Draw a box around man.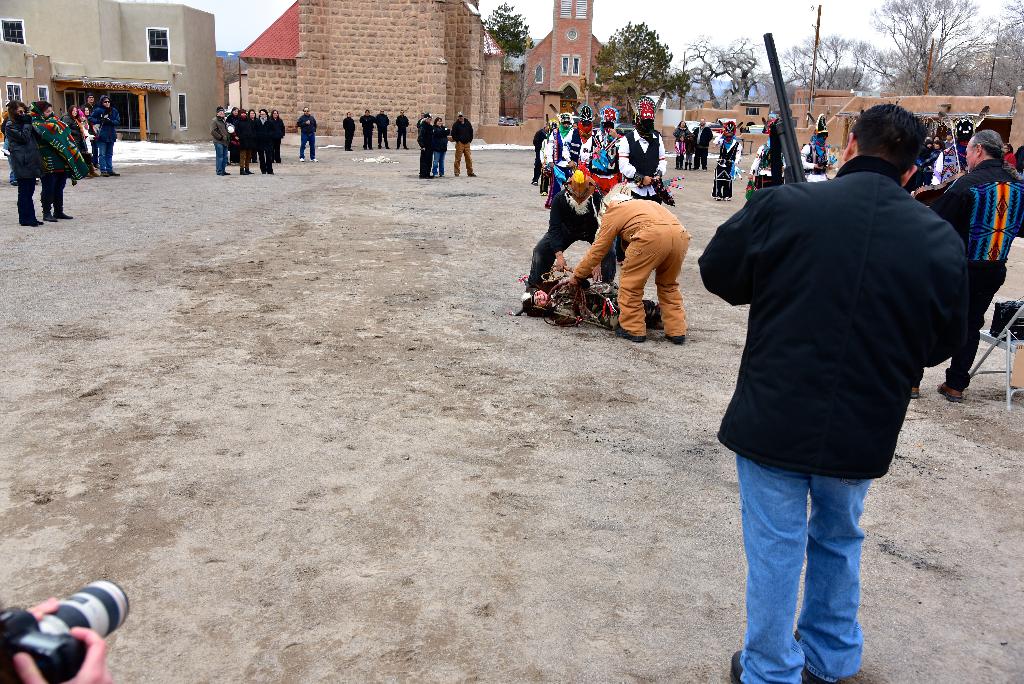
<bbox>205, 111, 225, 176</bbox>.
